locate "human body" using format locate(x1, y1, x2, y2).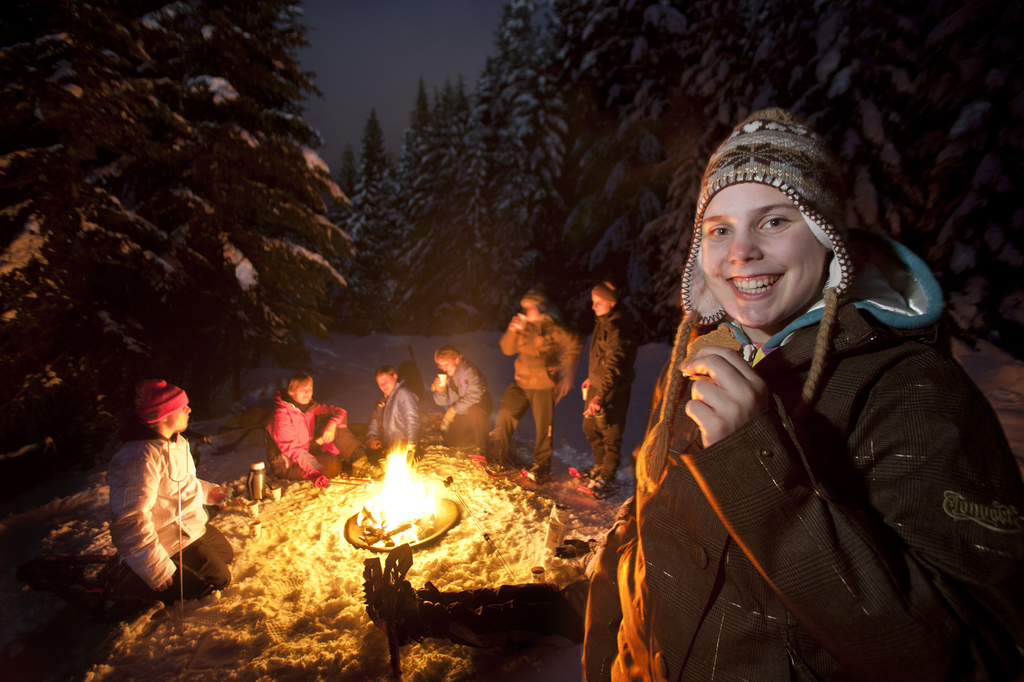
locate(93, 356, 210, 619).
